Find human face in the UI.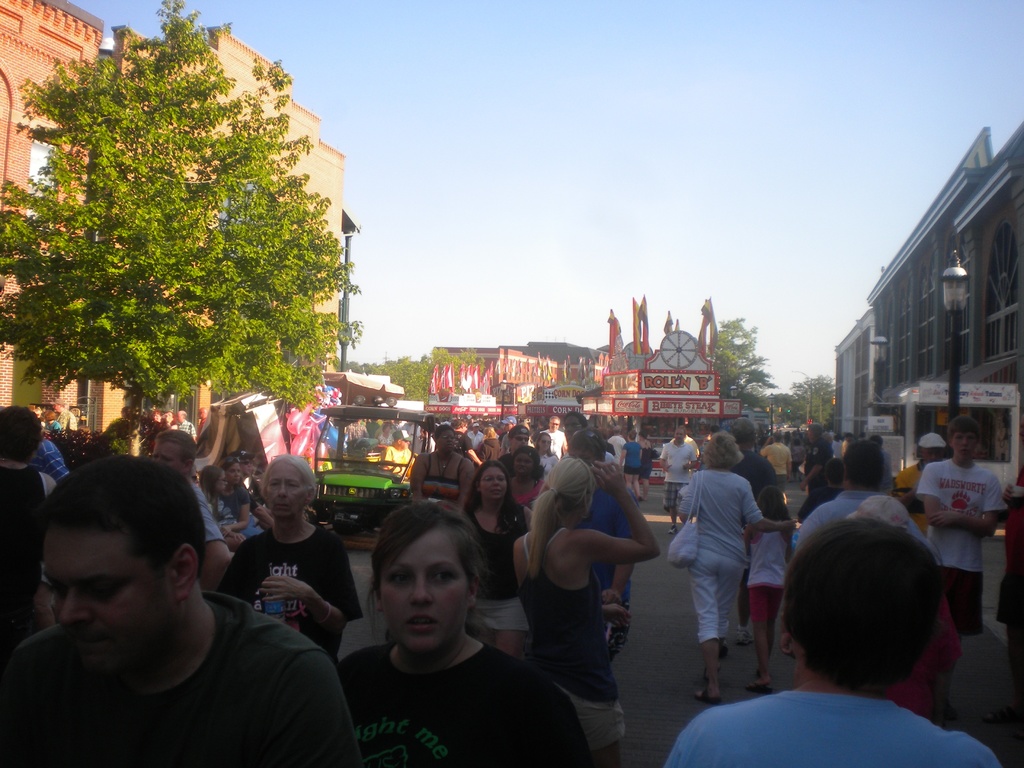
UI element at 44:532:179:666.
